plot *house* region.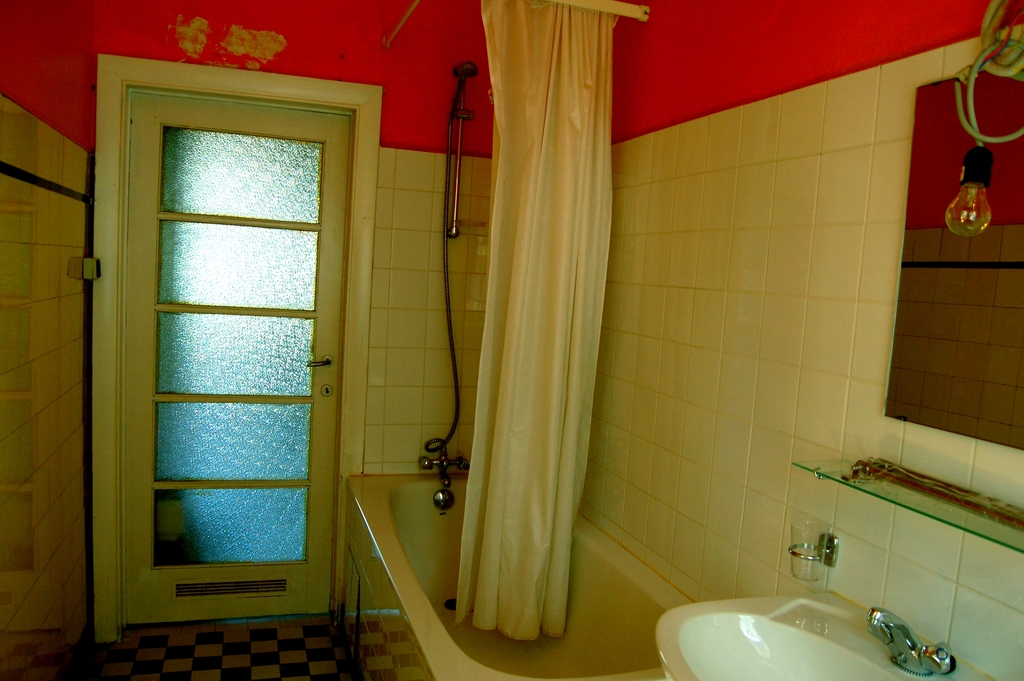
Plotted at left=23, top=15, right=960, bottom=680.
